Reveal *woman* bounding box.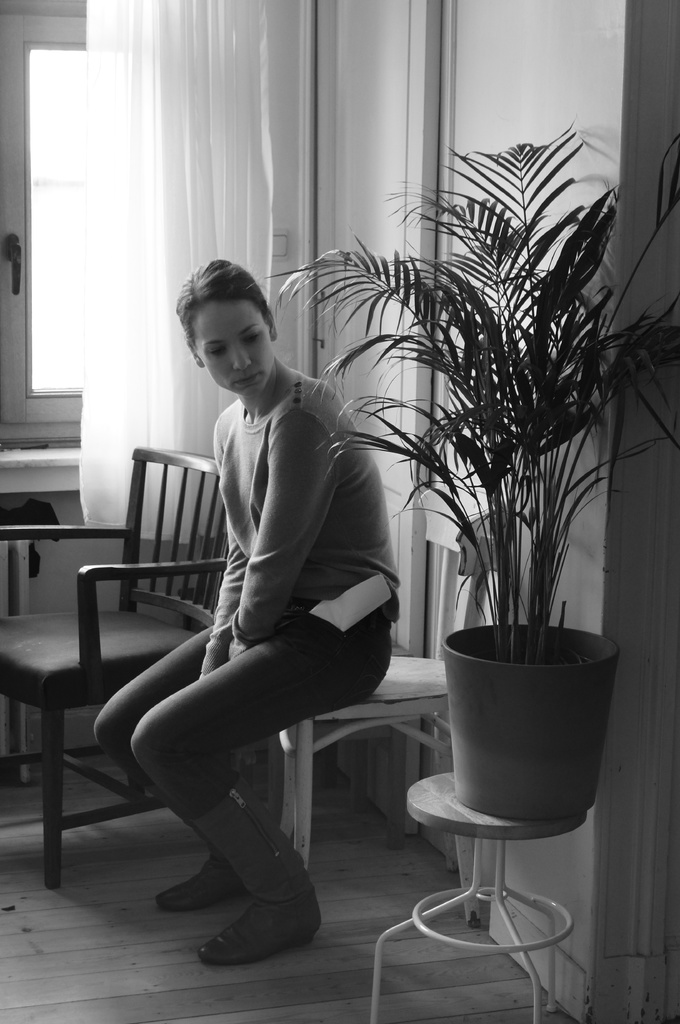
Revealed: bbox=[108, 236, 416, 950].
